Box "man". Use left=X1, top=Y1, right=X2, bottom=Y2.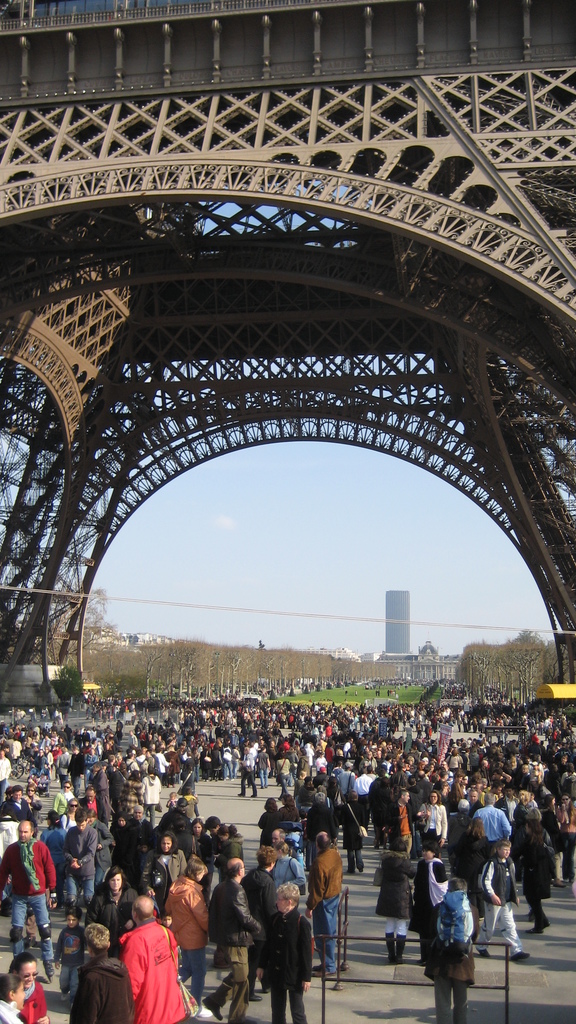
left=56, top=803, right=102, bottom=917.
